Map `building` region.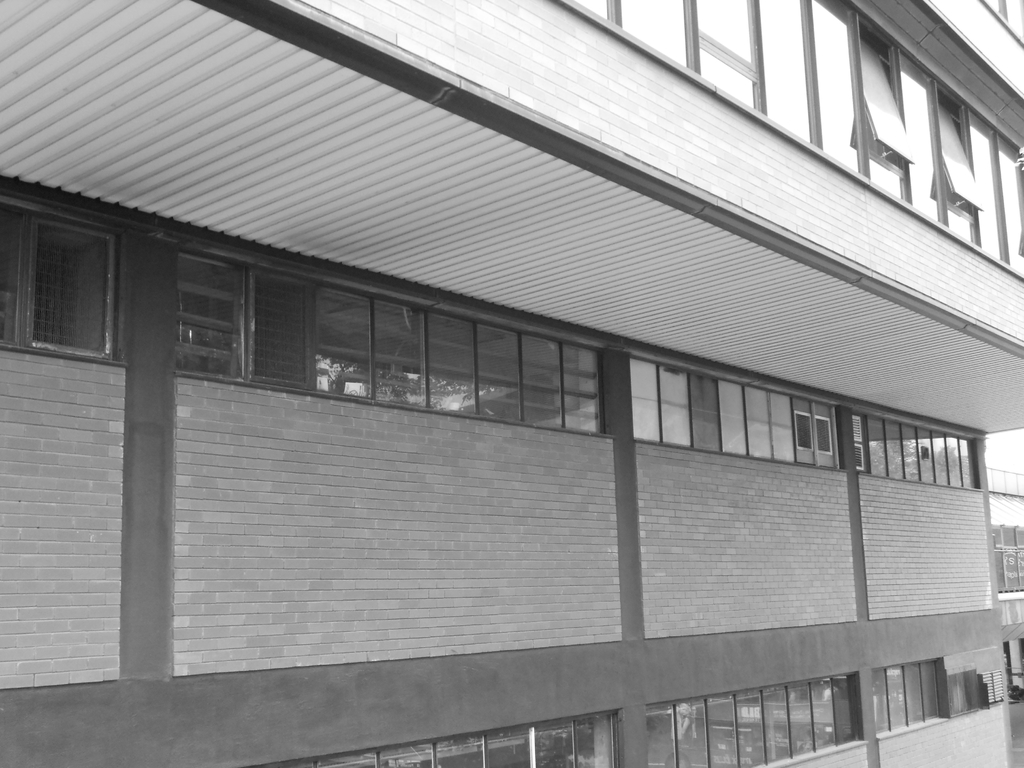
Mapped to x1=0 y1=0 x2=1023 y2=767.
